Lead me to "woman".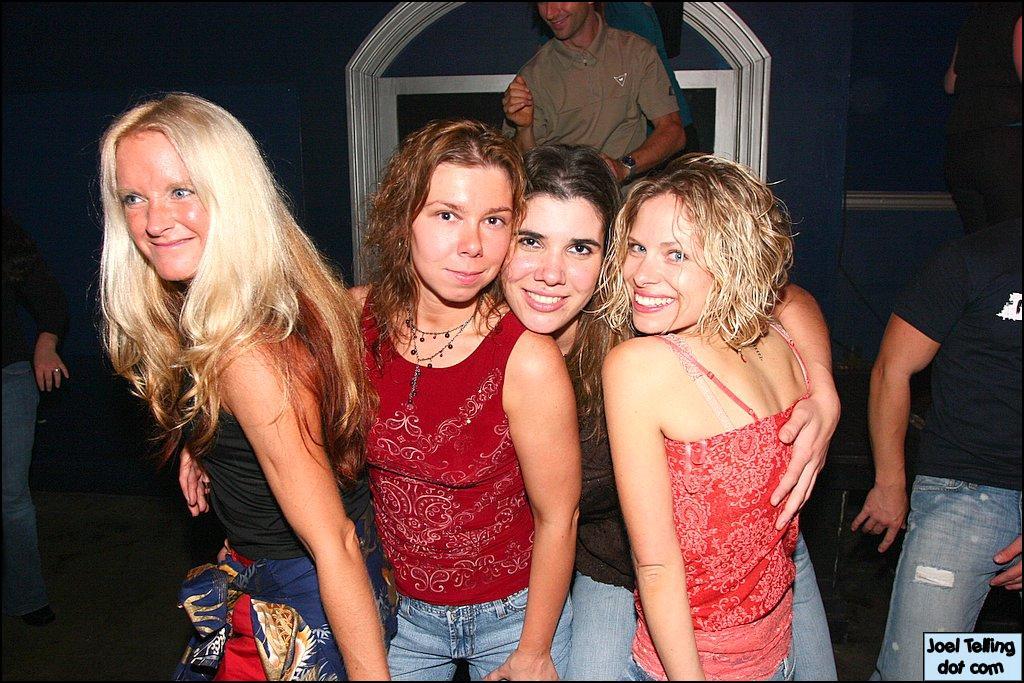
Lead to <region>95, 87, 388, 682</region>.
